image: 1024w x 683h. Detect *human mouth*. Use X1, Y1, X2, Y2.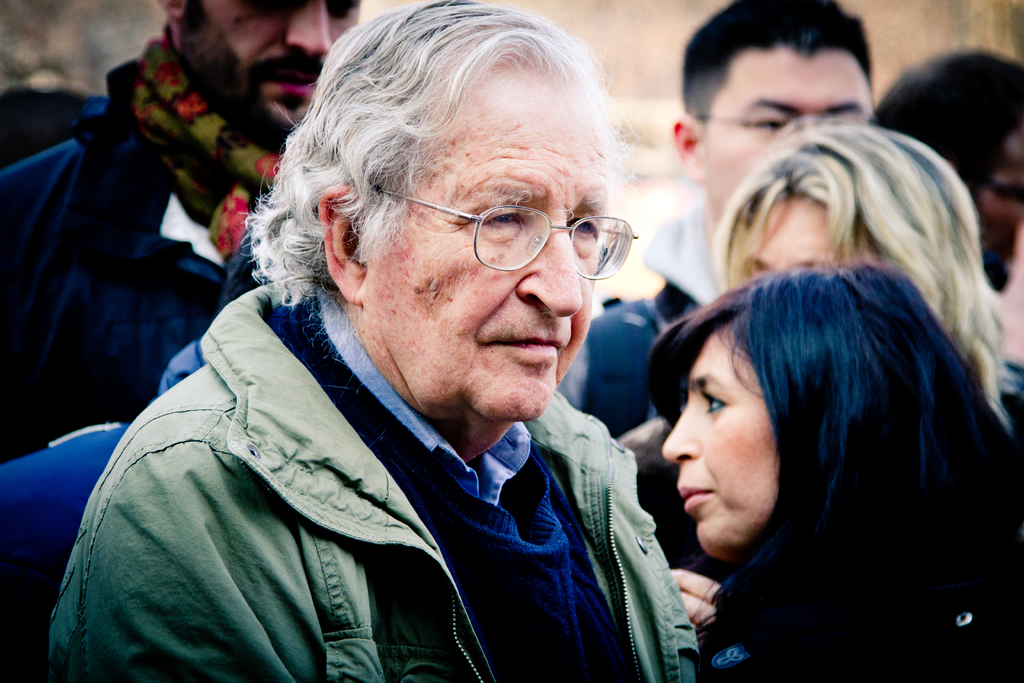
267, 55, 318, 100.
